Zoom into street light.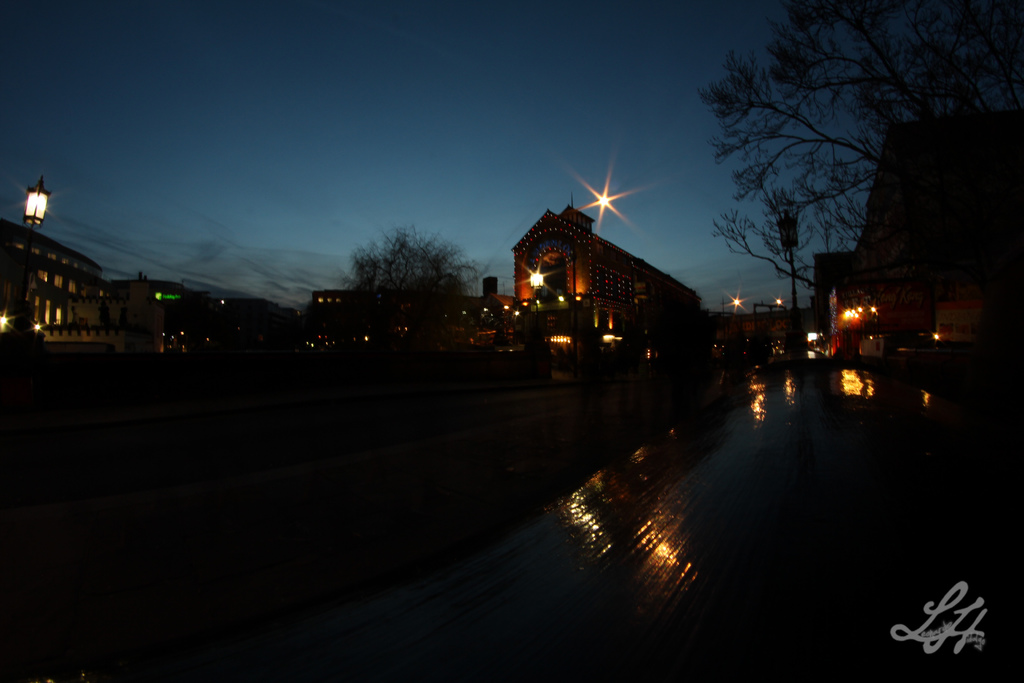
Zoom target: {"left": 572, "top": 190, "right": 614, "bottom": 356}.
